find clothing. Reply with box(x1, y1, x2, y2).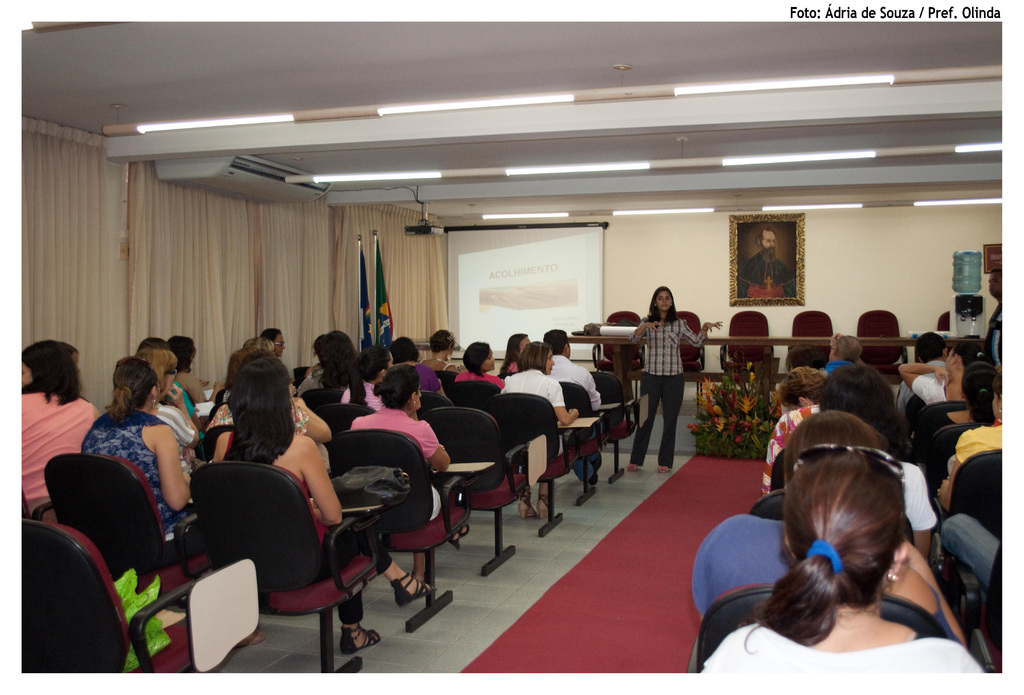
box(140, 405, 194, 449).
